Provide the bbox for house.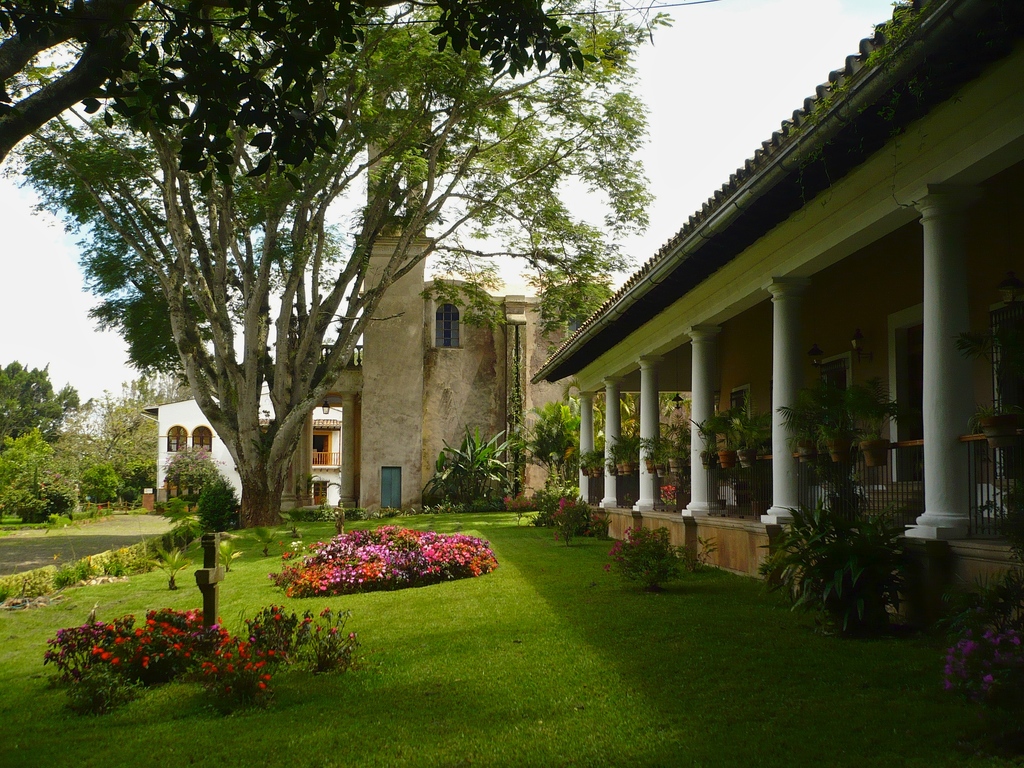
bbox=(304, 45, 596, 502).
